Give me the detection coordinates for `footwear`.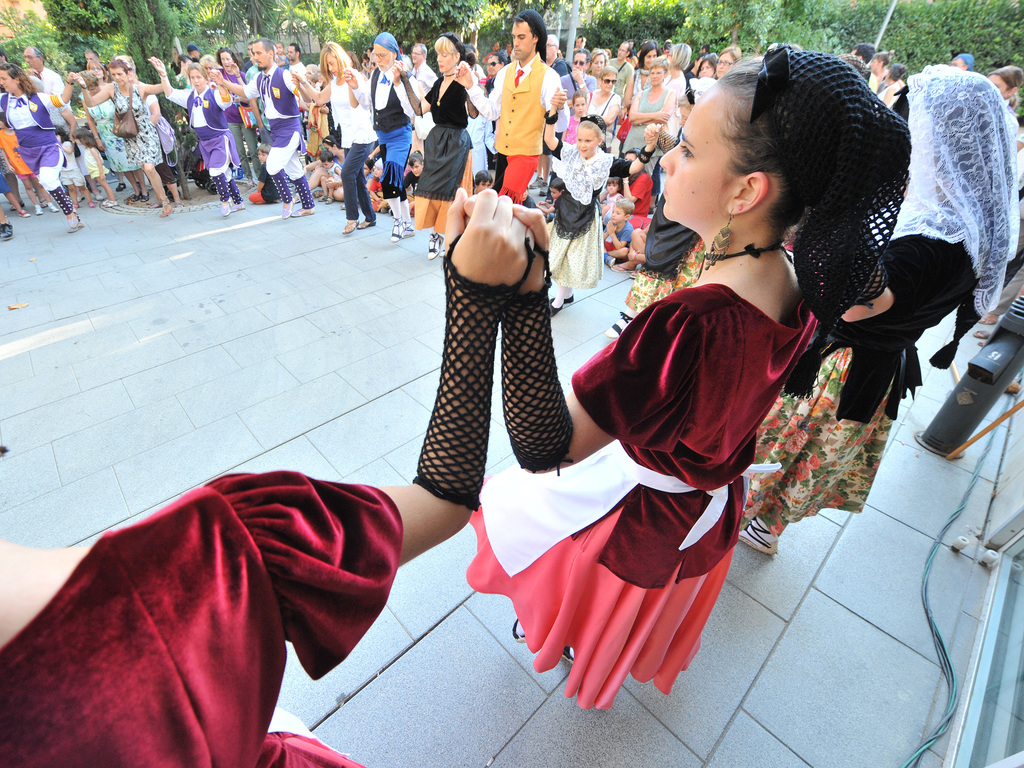
(left=291, top=207, right=314, bottom=220).
